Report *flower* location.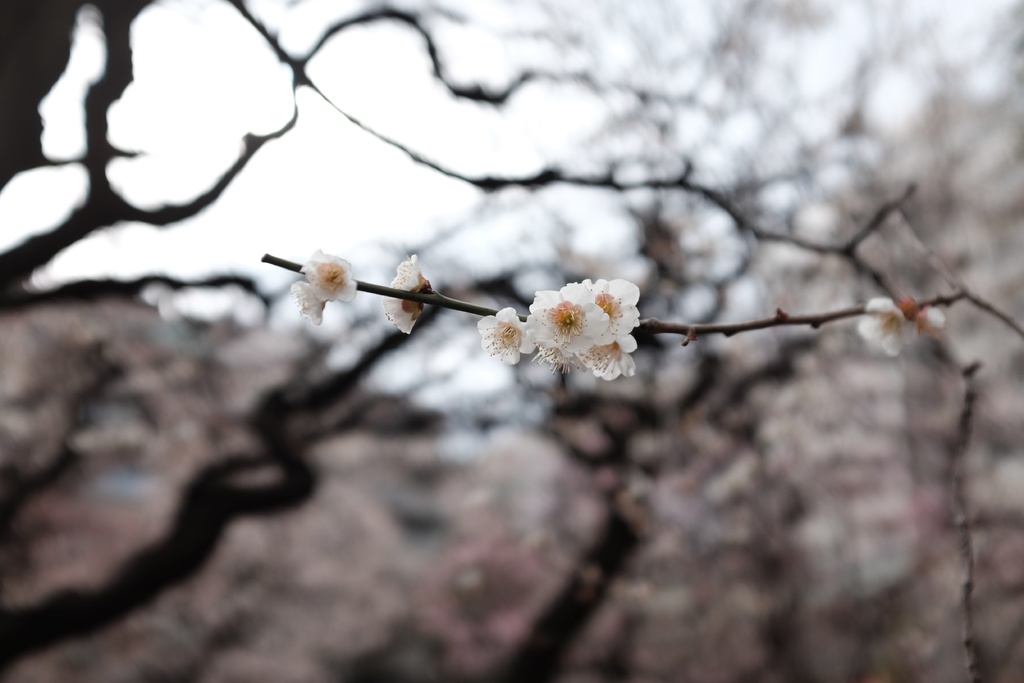
Report: pyautogui.locateOnScreen(915, 300, 948, 340).
